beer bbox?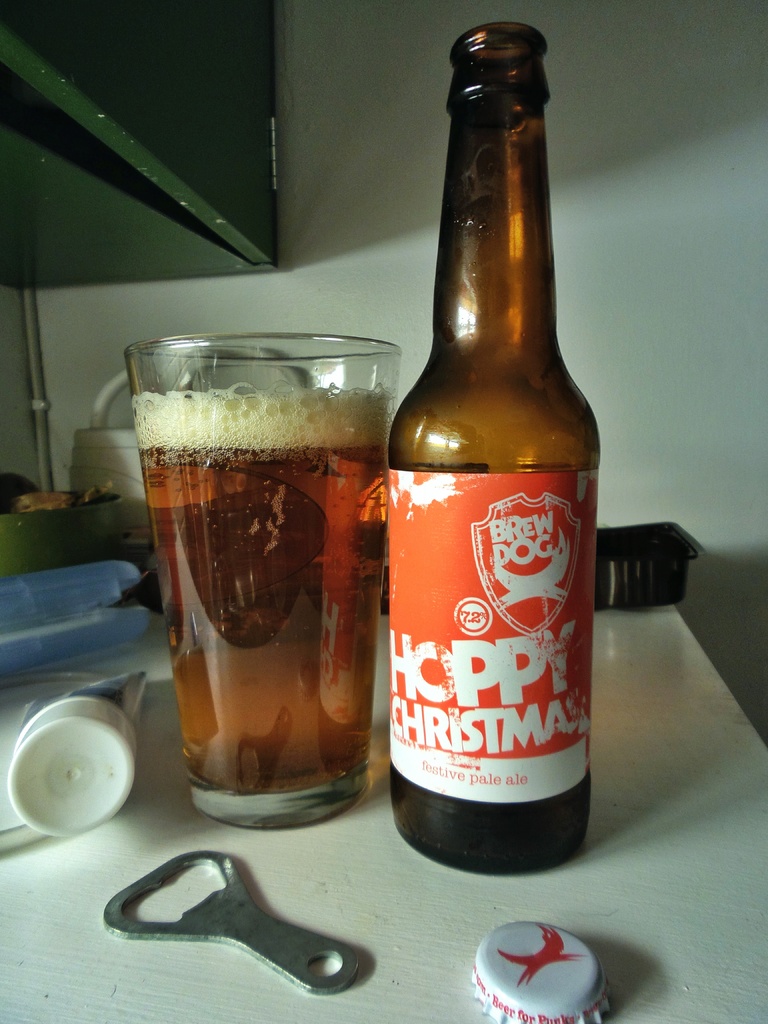
locate(392, 26, 588, 868)
